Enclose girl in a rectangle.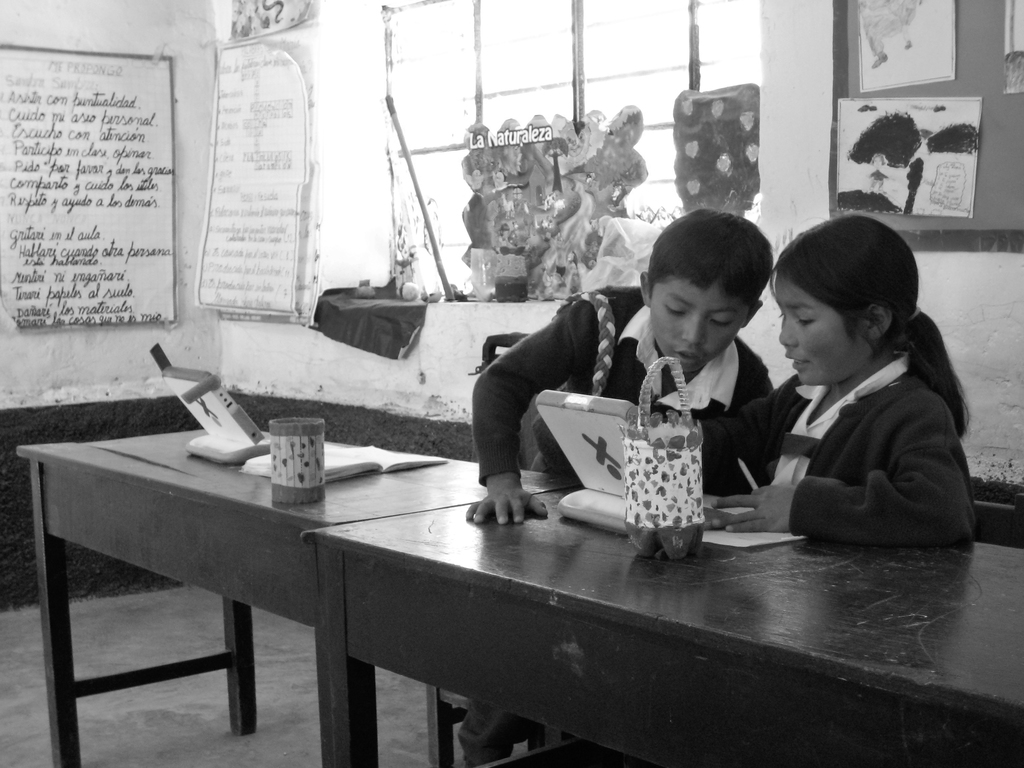
664 211 976 545.
